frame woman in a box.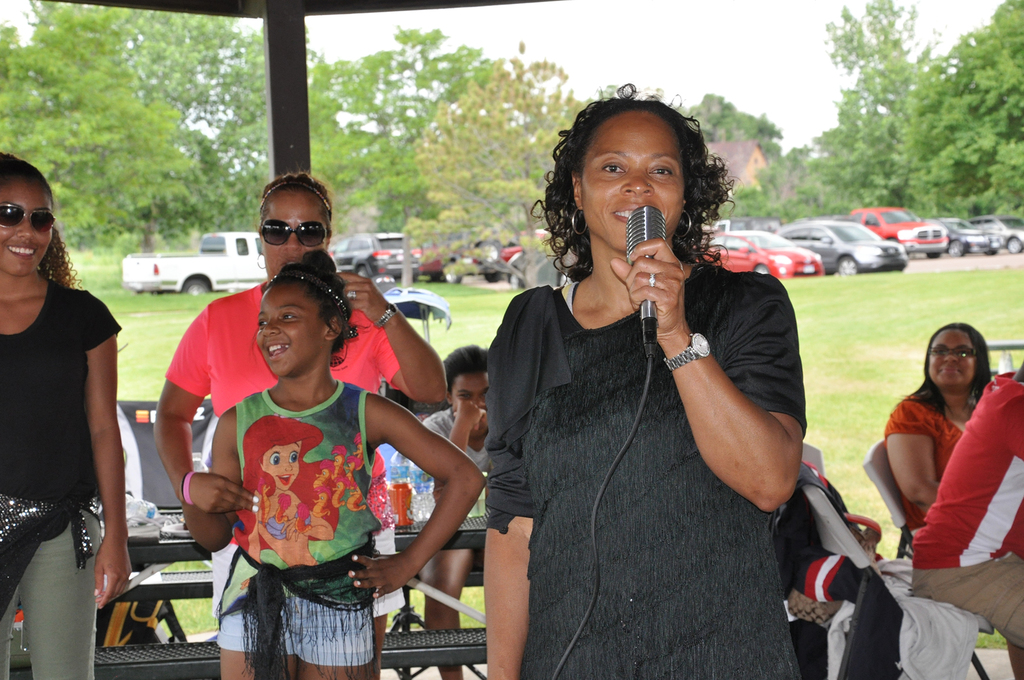
bbox=(467, 101, 826, 668).
